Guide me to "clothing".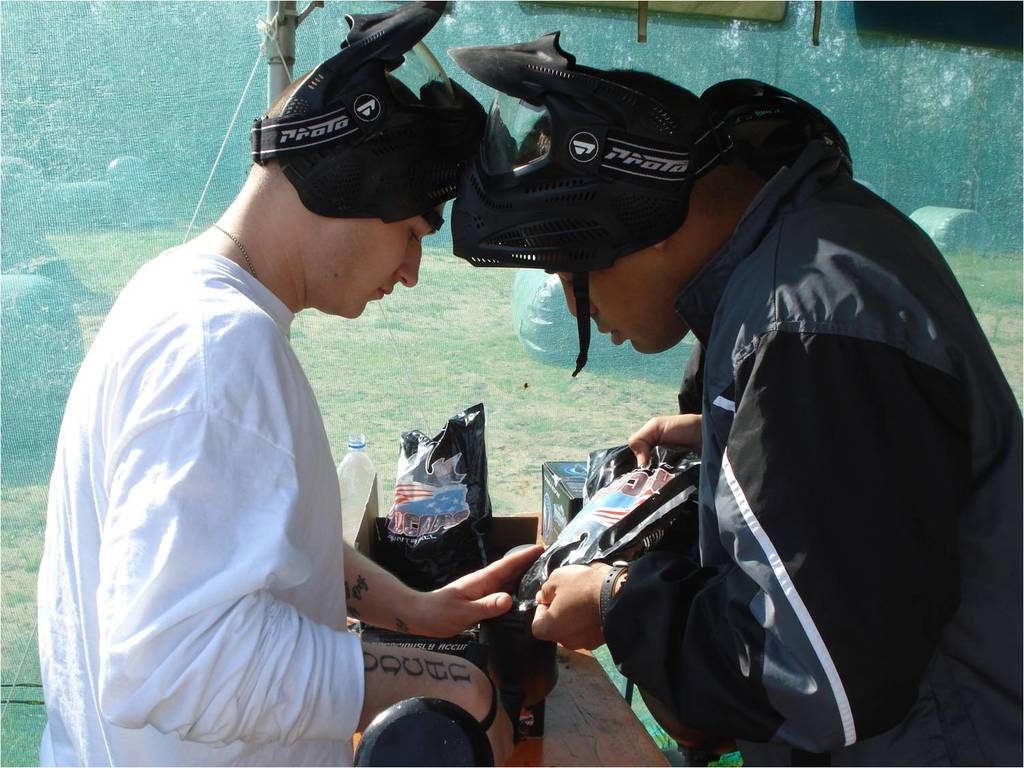
Guidance: select_region(598, 123, 1023, 762).
